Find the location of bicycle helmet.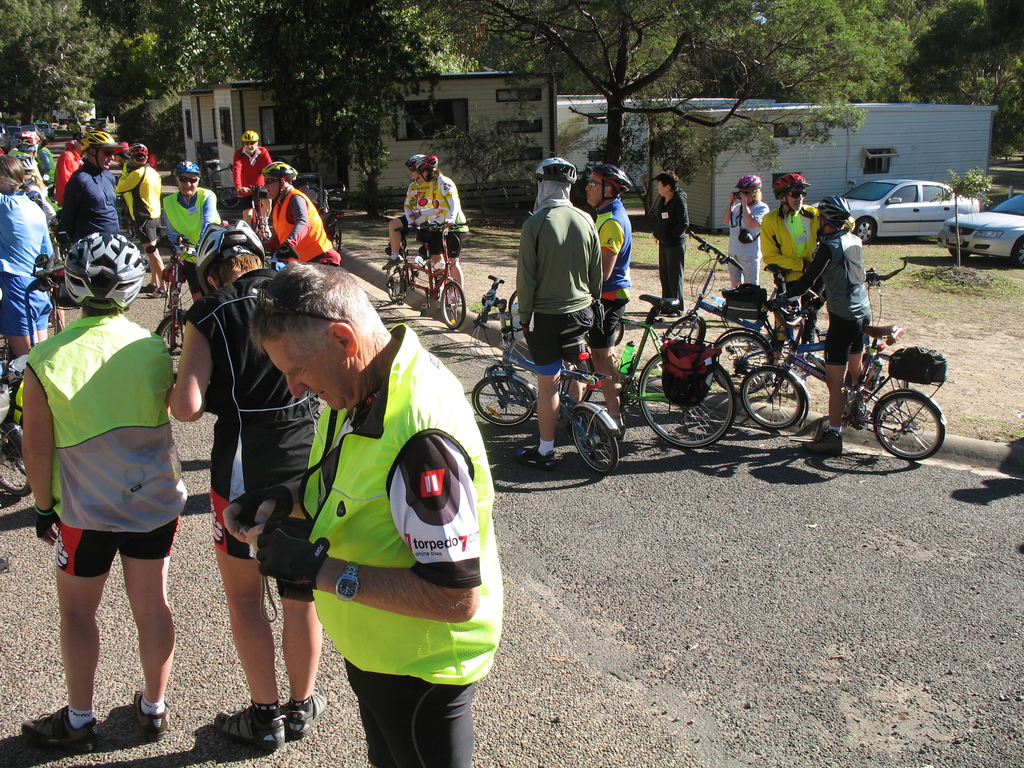
Location: {"x1": 405, "y1": 155, "x2": 424, "y2": 179}.
